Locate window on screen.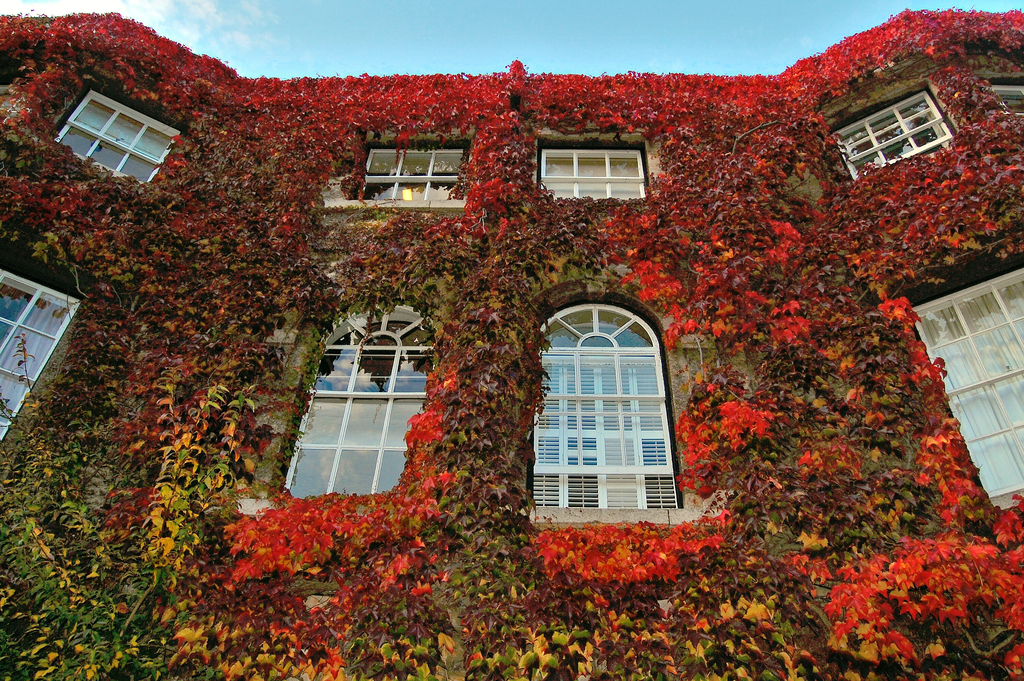
On screen at bbox=(359, 143, 471, 209).
